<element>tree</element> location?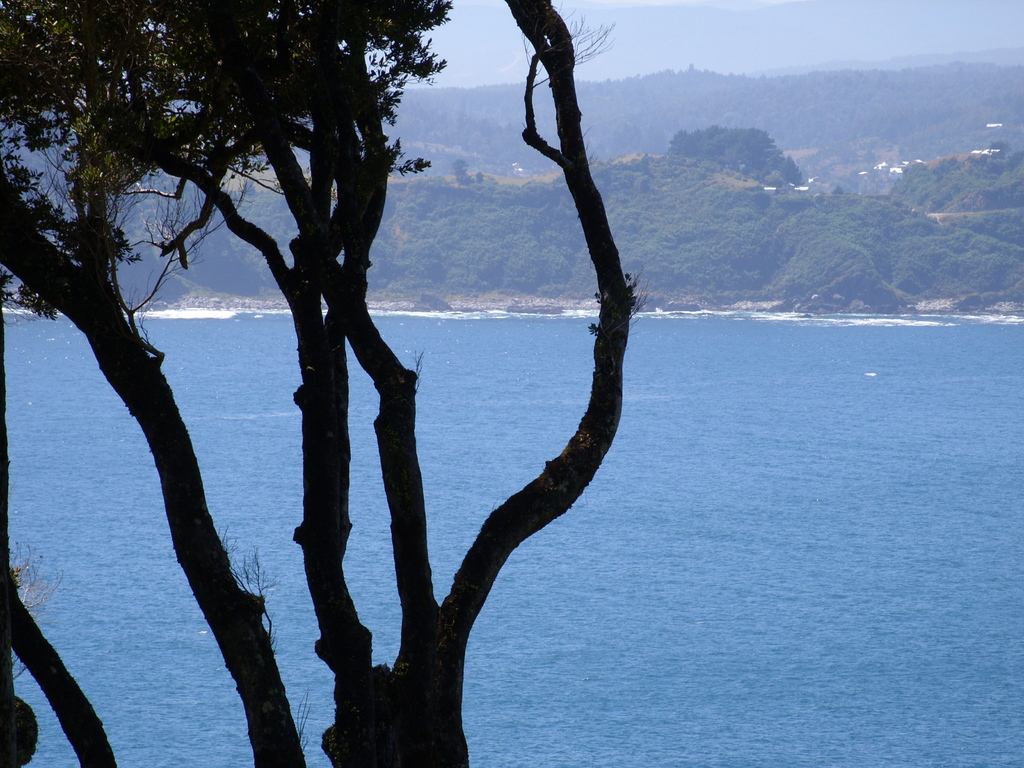
box(0, 54, 628, 321)
